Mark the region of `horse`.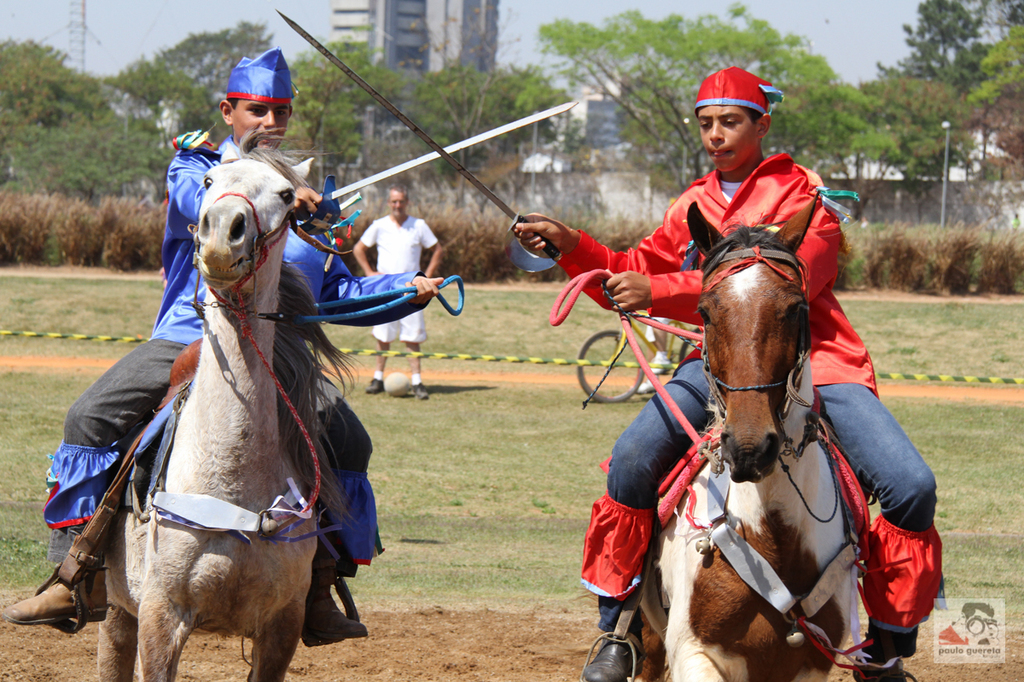
Region: pyautogui.locateOnScreen(97, 128, 317, 681).
